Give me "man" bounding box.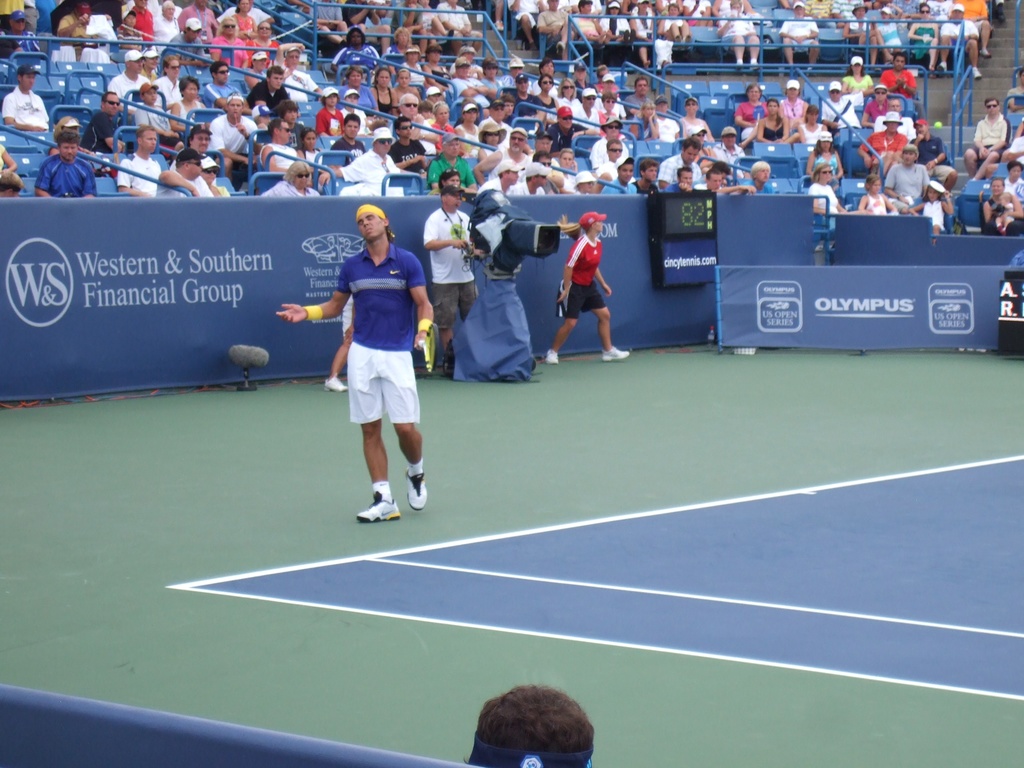
BBox(479, 95, 510, 131).
